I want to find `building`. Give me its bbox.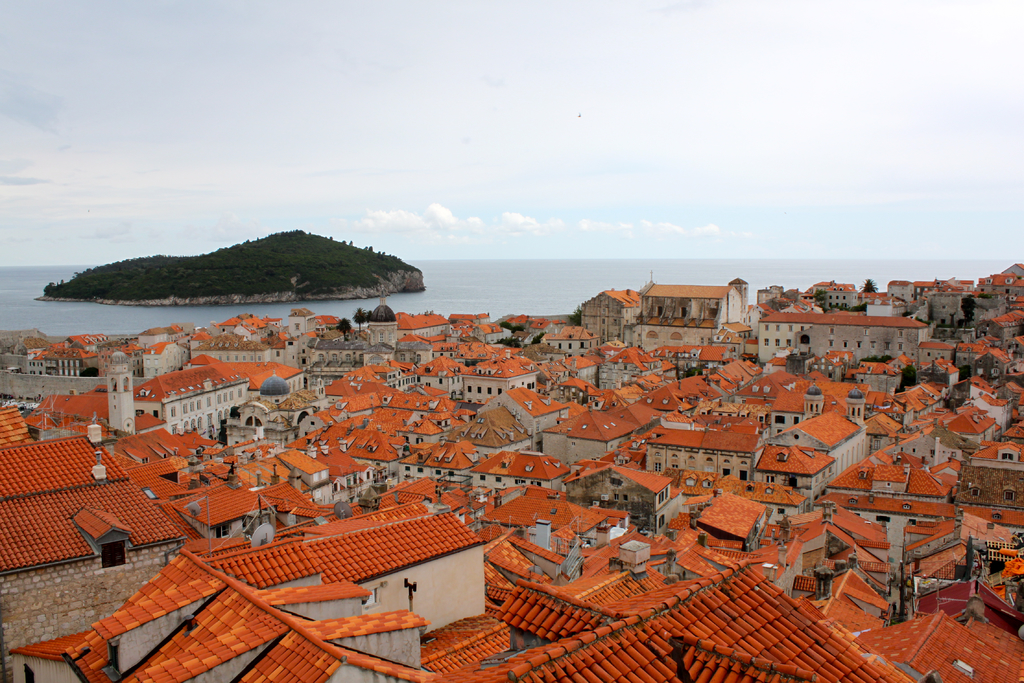
<region>797, 315, 931, 368</region>.
